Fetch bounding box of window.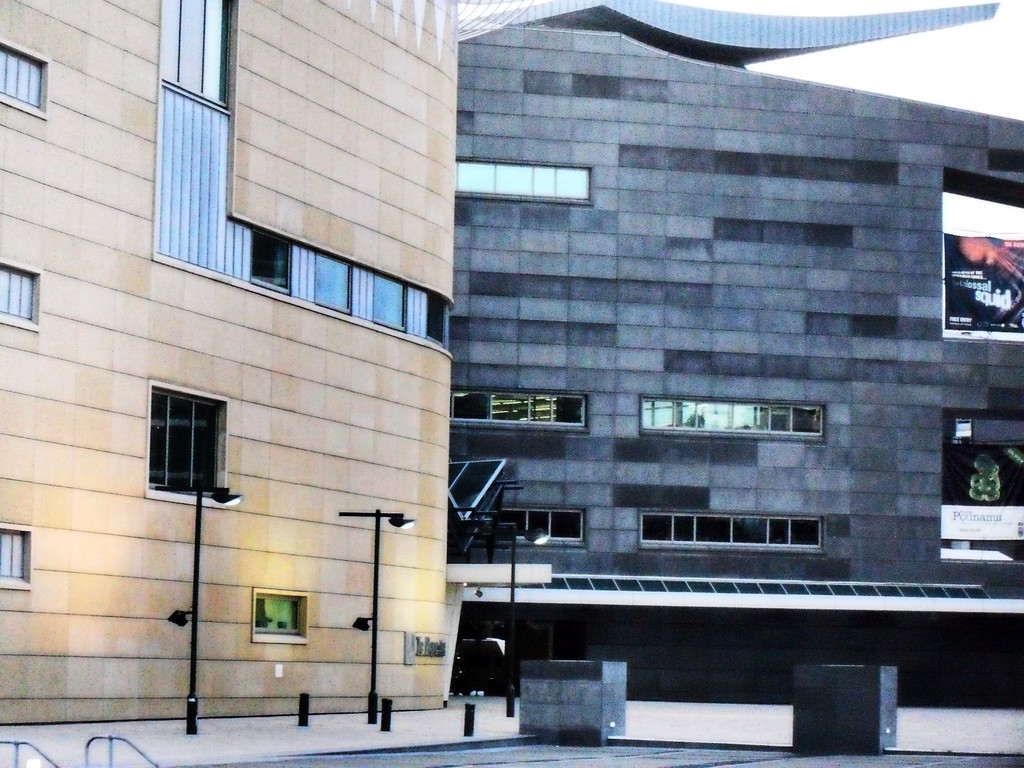
Bbox: <box>499,508,584,545</box>.
